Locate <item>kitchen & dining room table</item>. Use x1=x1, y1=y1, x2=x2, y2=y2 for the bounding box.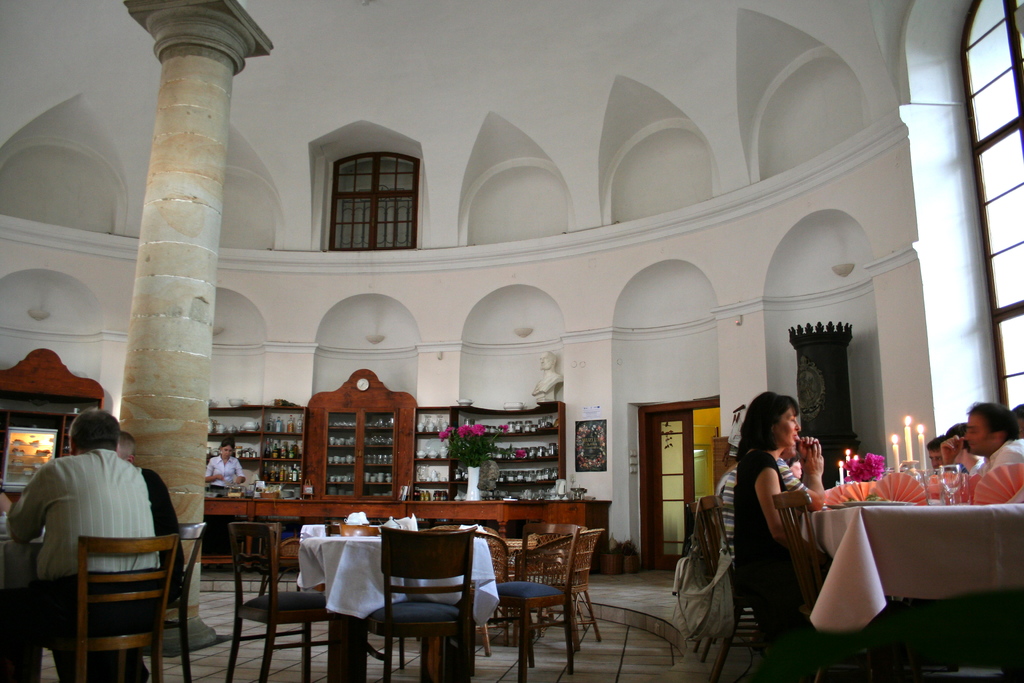
x1=237, y1=513, x2=564, y2=673.
